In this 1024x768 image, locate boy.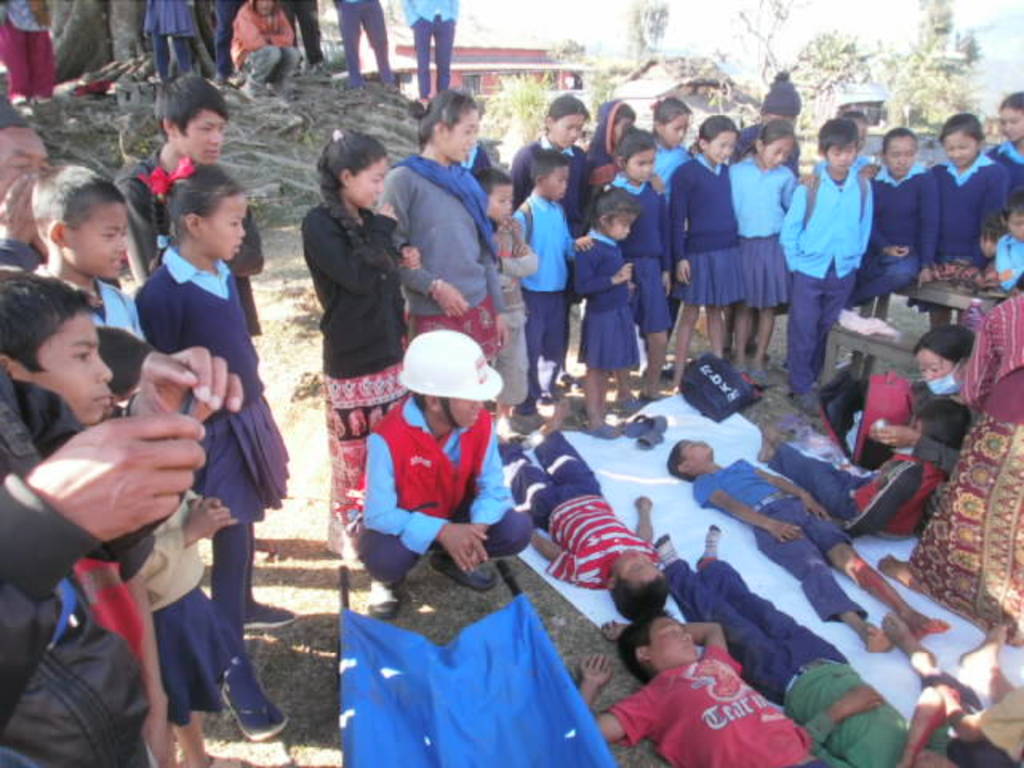
Bounding box: <bbox>666, 437, 950, 656</bbox>.
